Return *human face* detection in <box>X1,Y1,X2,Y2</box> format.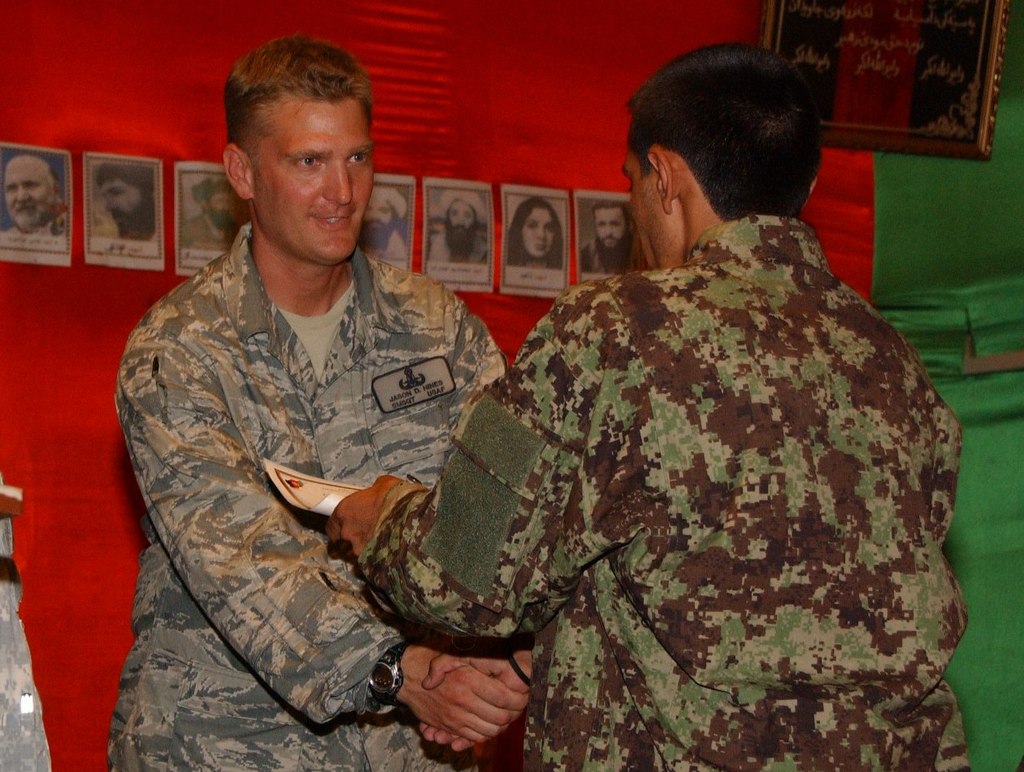
<box>521,202,561,262</box>.
